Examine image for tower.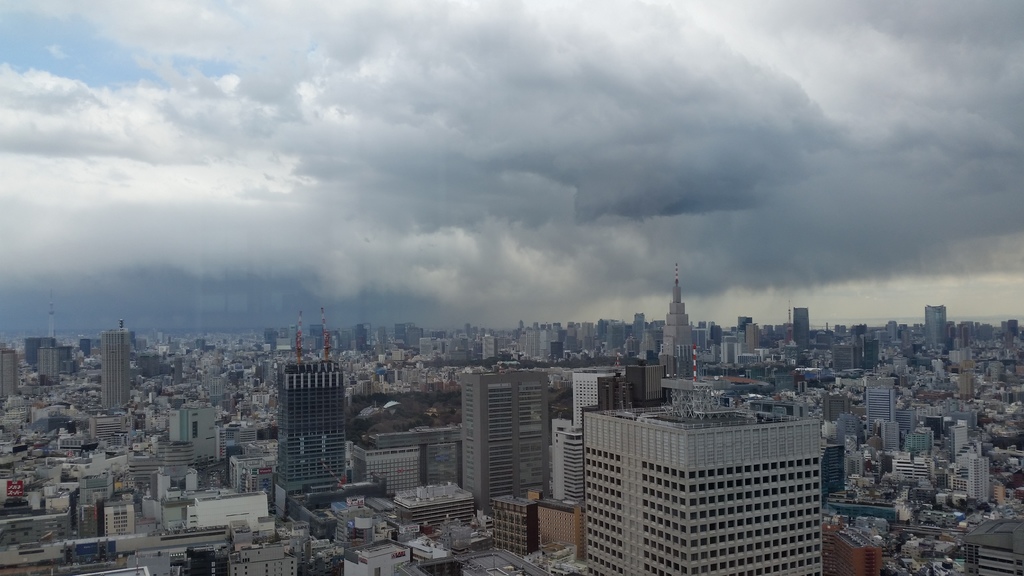
Examination result: [922,305,950,360].
